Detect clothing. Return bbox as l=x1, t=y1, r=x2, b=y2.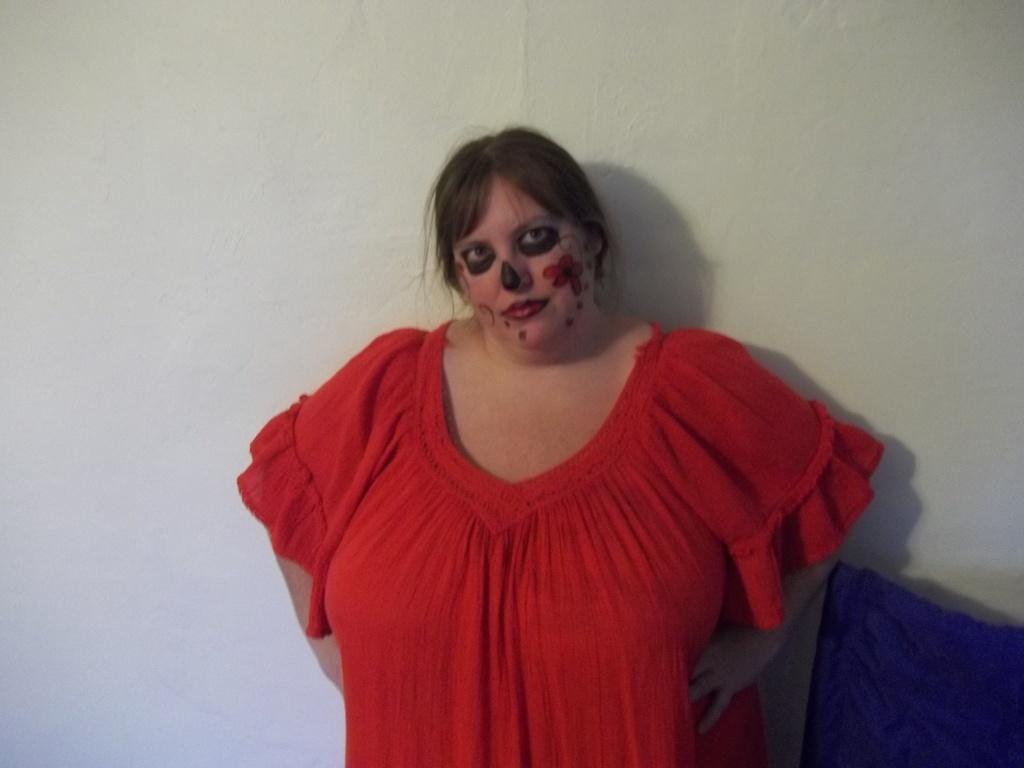
l=259, t=316, r=869, b=742.
